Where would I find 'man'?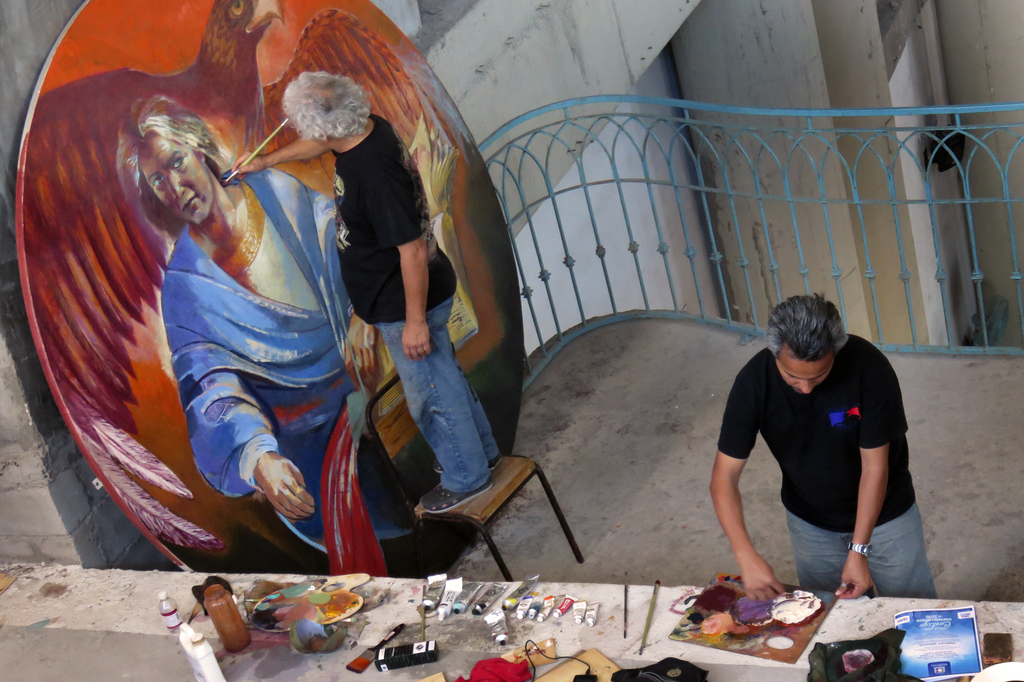
At [left=701, top=298, right=934, bottom=613].
